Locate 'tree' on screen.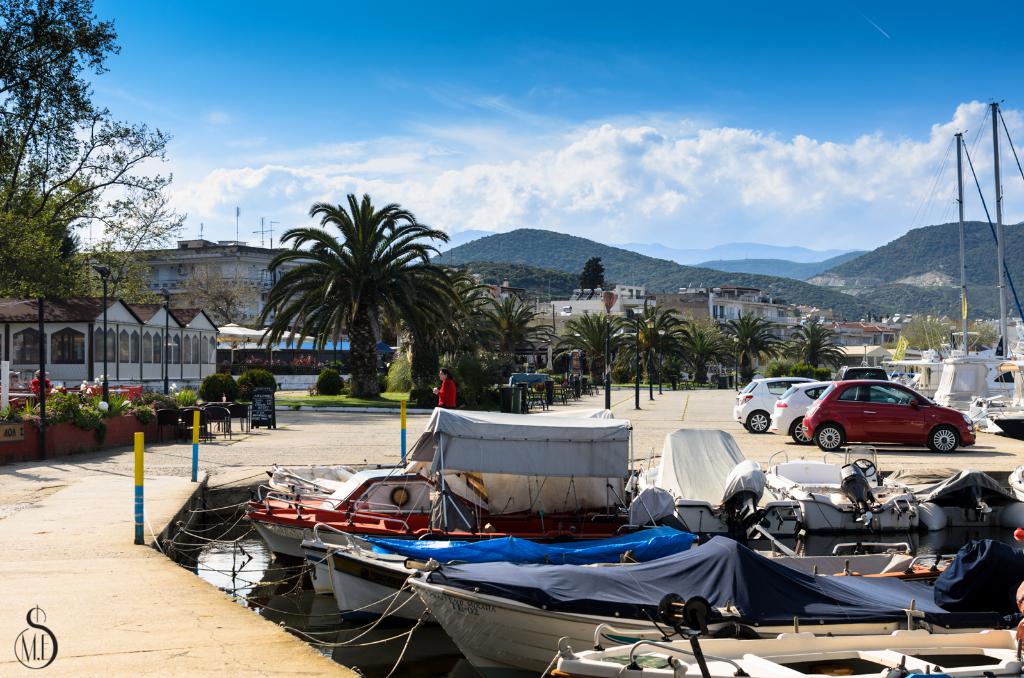
On screen at [left=675, top=318, right=738, bottom=387].
